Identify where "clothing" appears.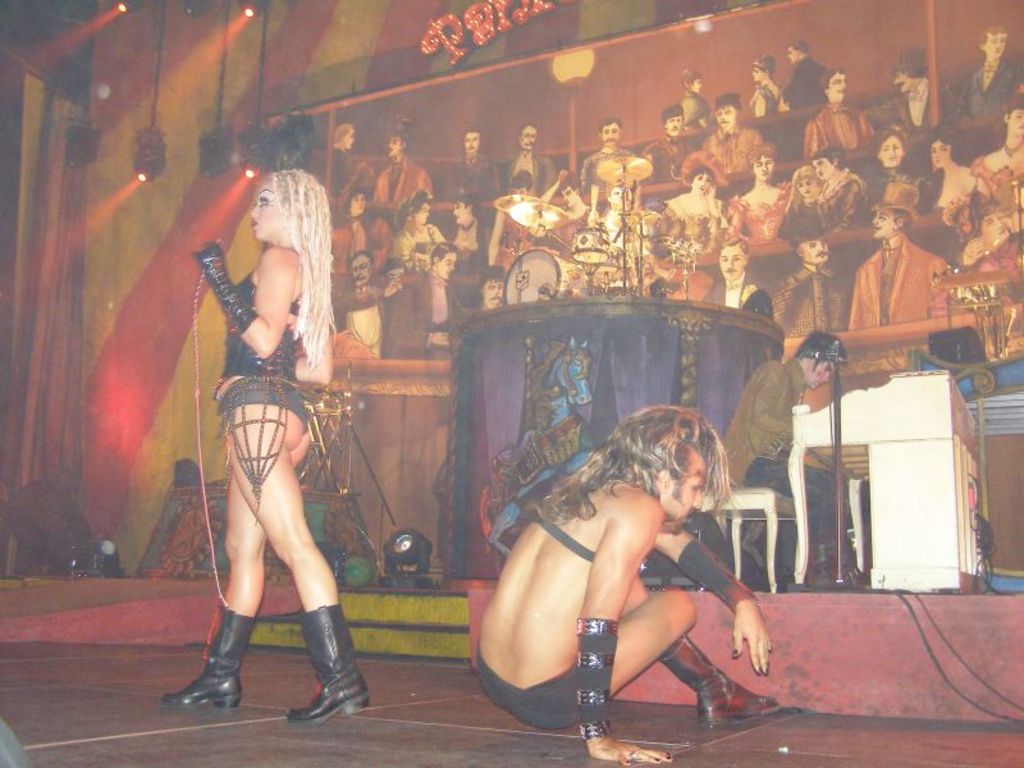
Appears at (left=470, top=512, right=754, bottom=732).
